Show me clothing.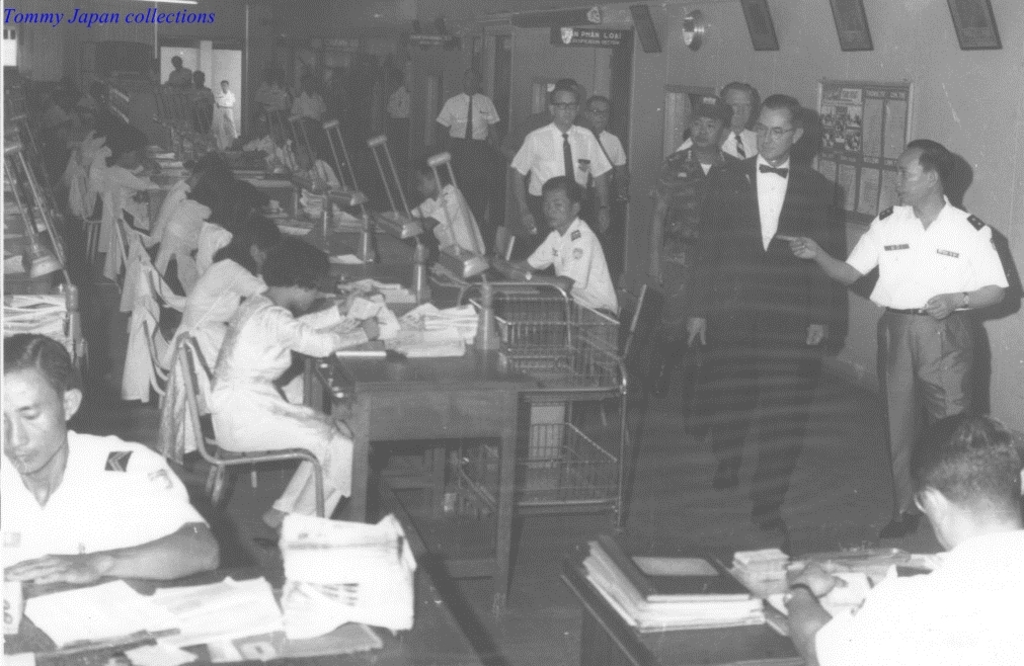
clothing is here: BBox(100, 157, 147, 220).
